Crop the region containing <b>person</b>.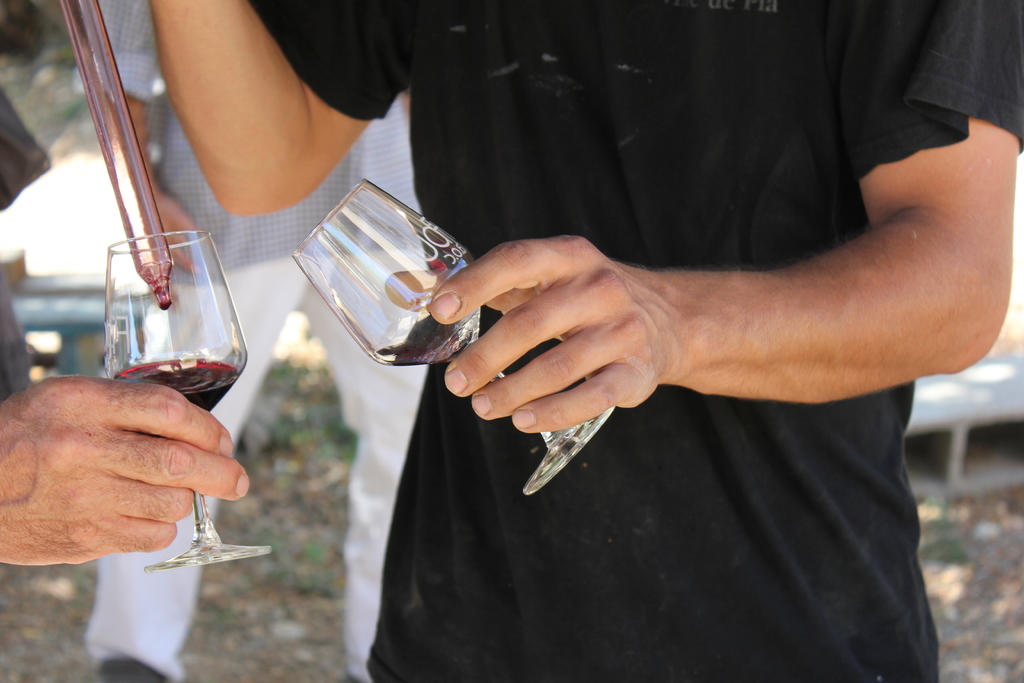
Crop region: [0, 261, 259, 568].
